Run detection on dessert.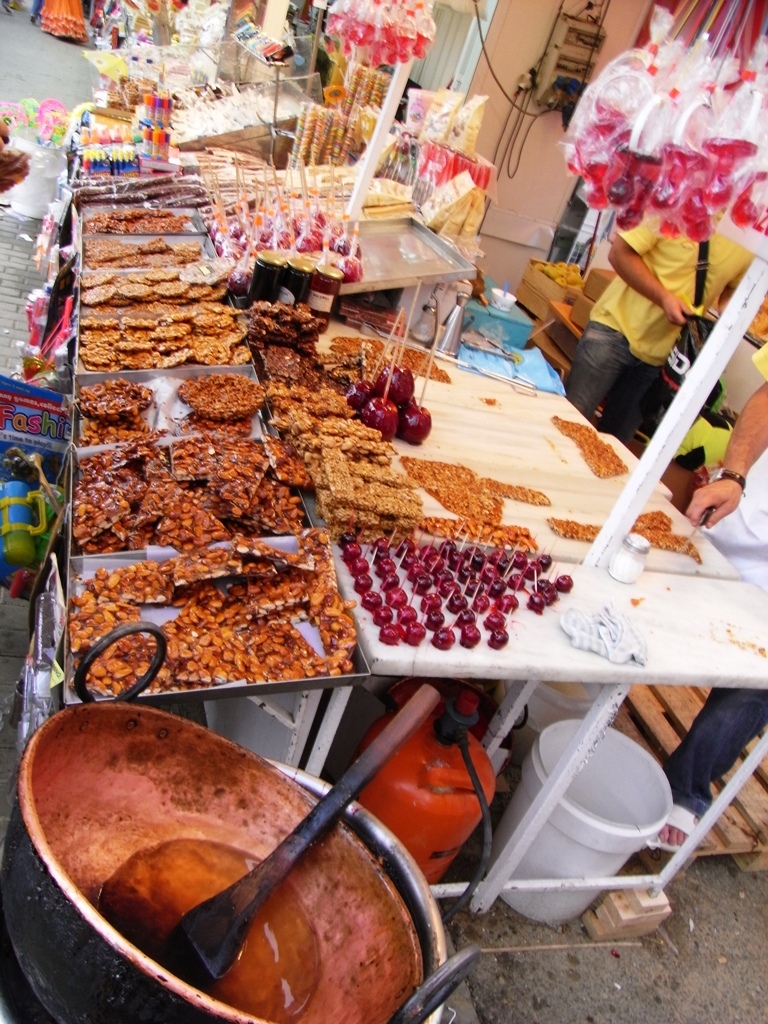
Result: 554/519/599/542.
